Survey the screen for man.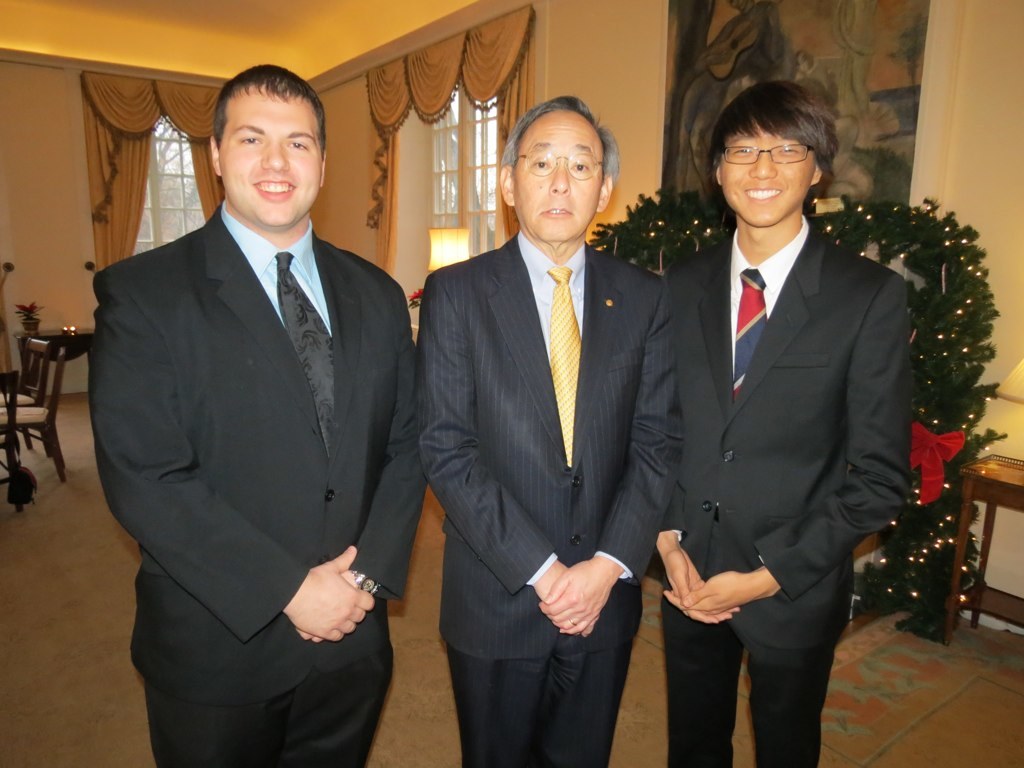
Survey found: x1=420 y1=95 x2=691 y2=767.
